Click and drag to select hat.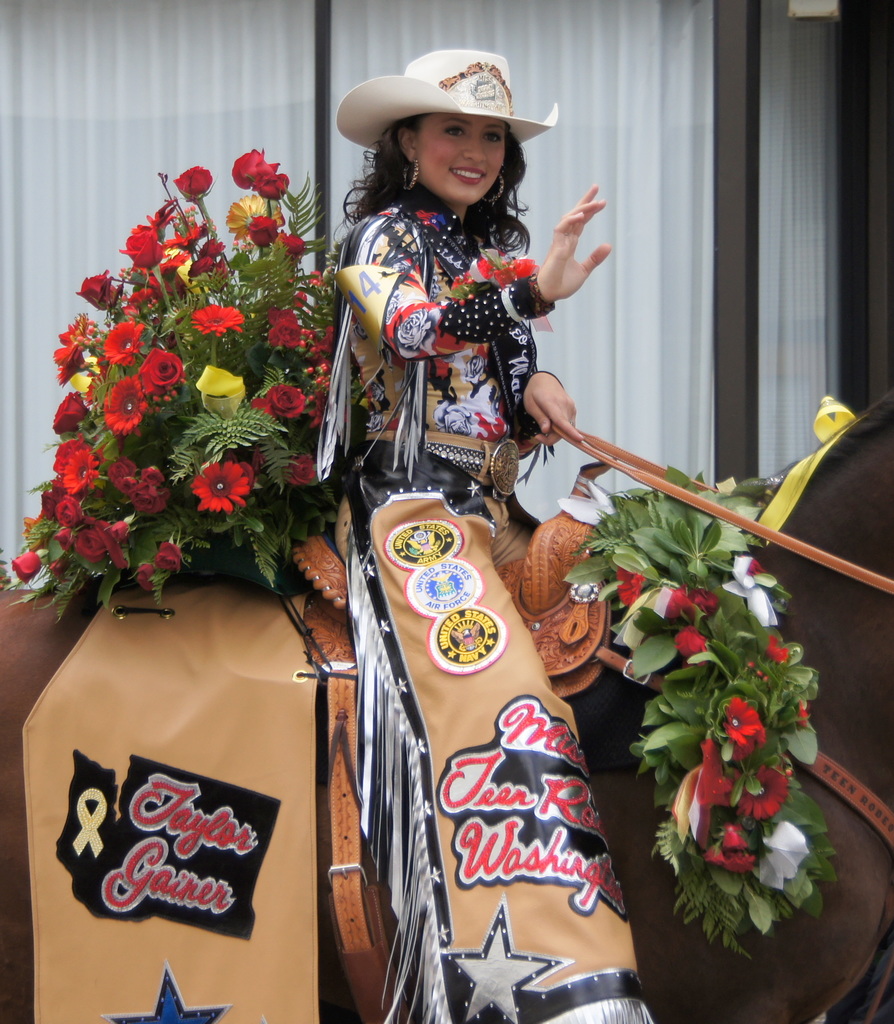
Selection: 335:45:561:154.
